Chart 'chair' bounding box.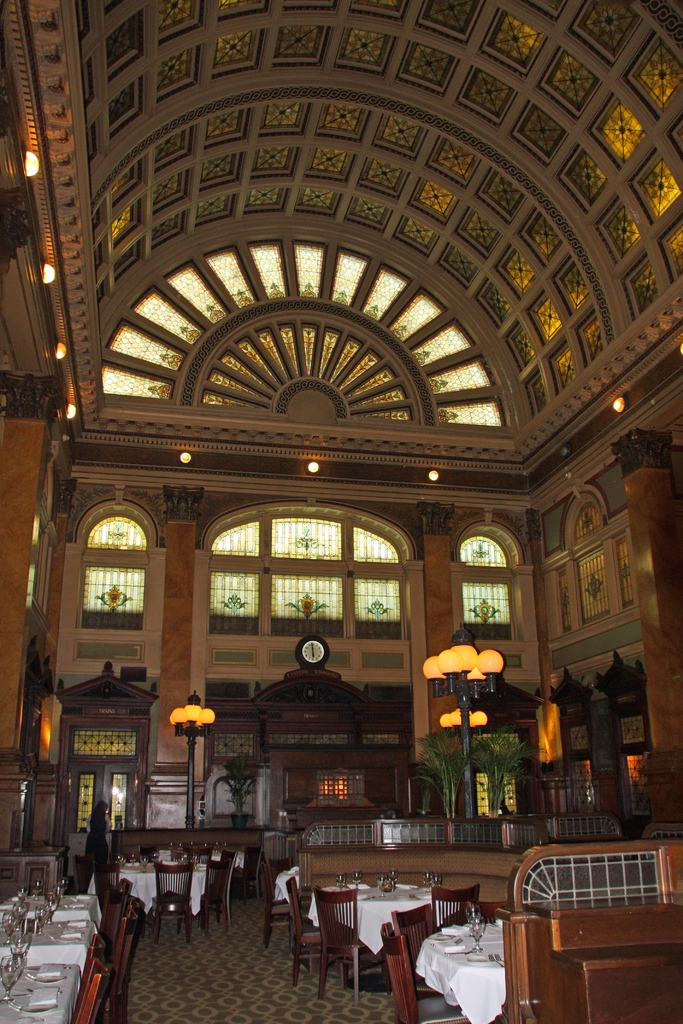
Charted: (88,889,141,1019).
